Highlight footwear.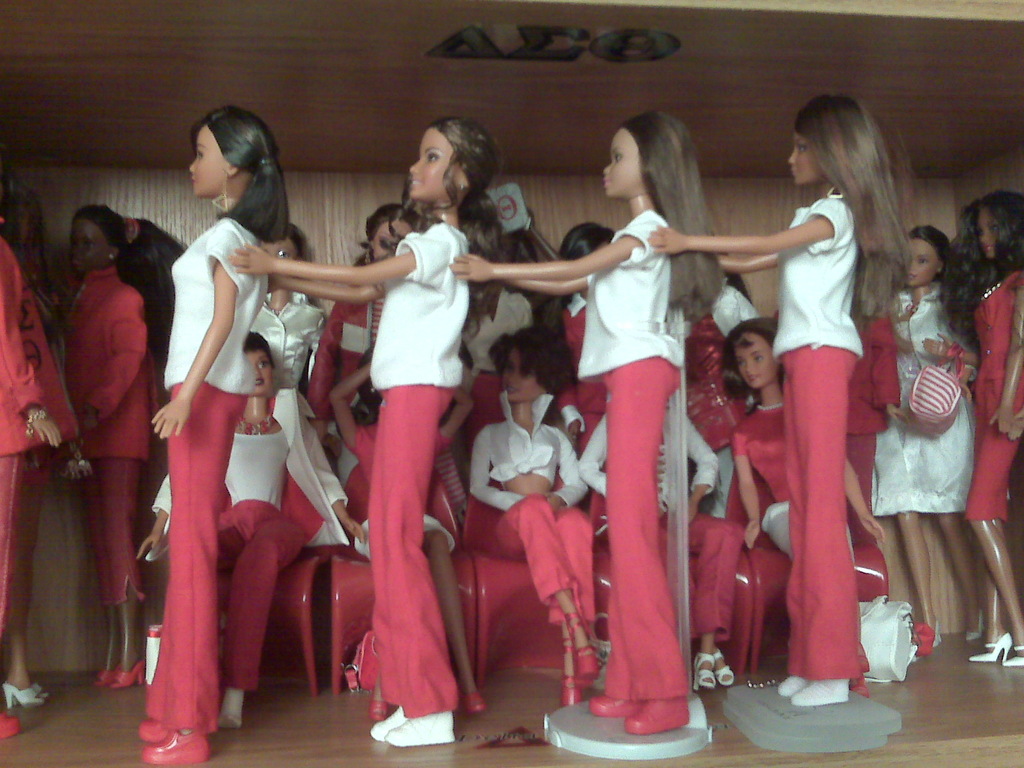
Highlighted region: 564/672/583/708.
